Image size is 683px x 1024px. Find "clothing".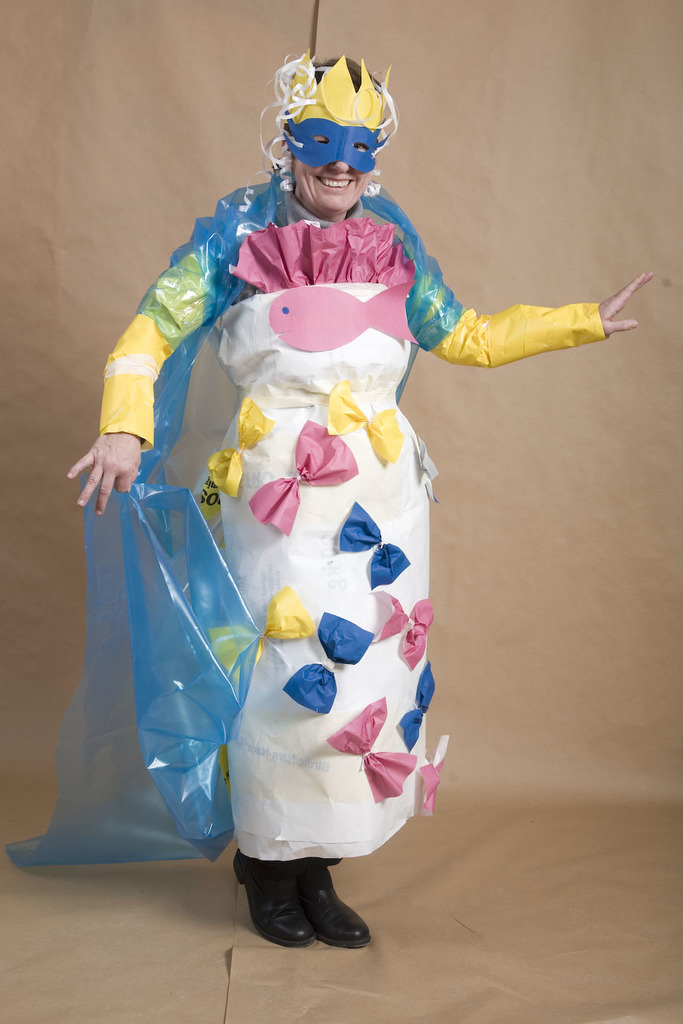
<box>93,50,600,867</box>.
